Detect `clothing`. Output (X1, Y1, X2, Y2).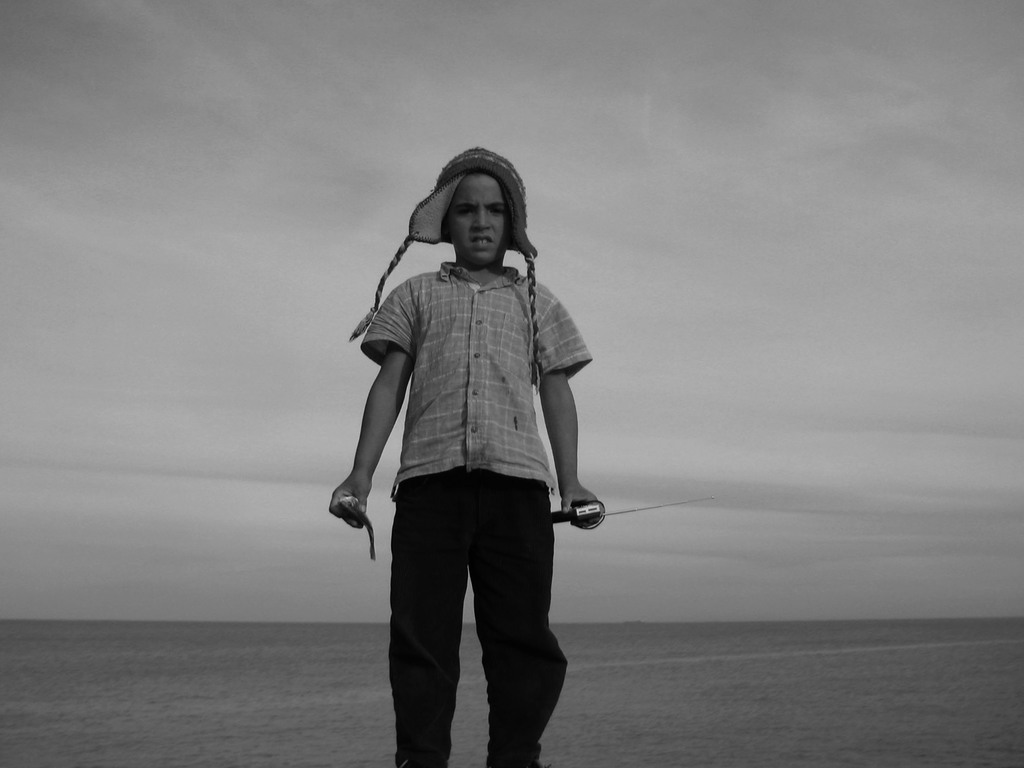
(348, 262, 600, 767).
